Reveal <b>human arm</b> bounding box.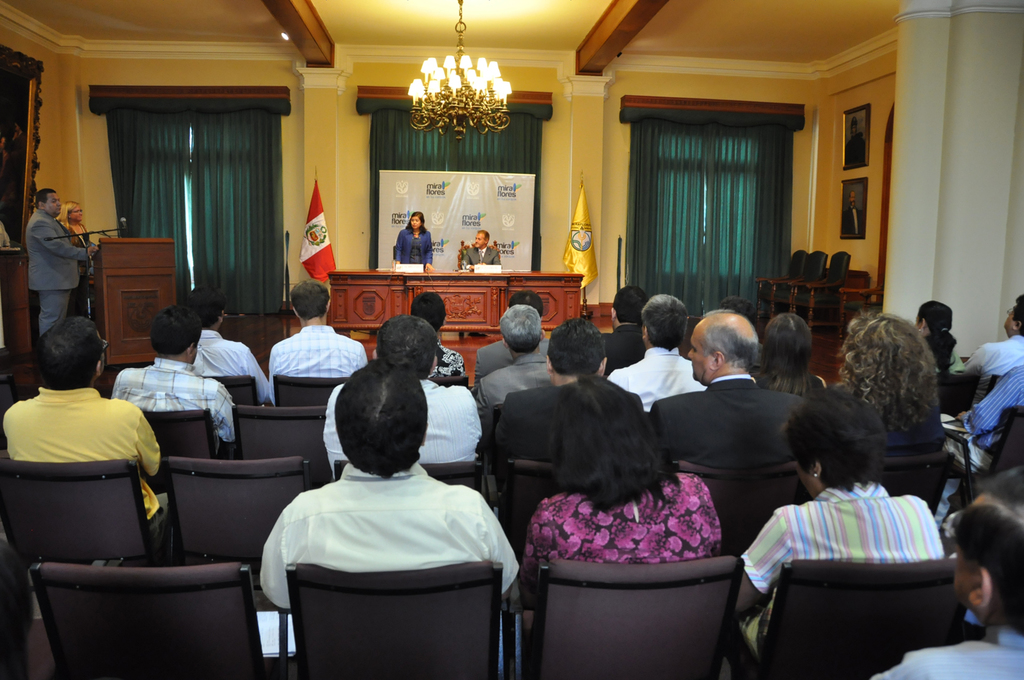
Revealed: [961, 342, 991, 375].
